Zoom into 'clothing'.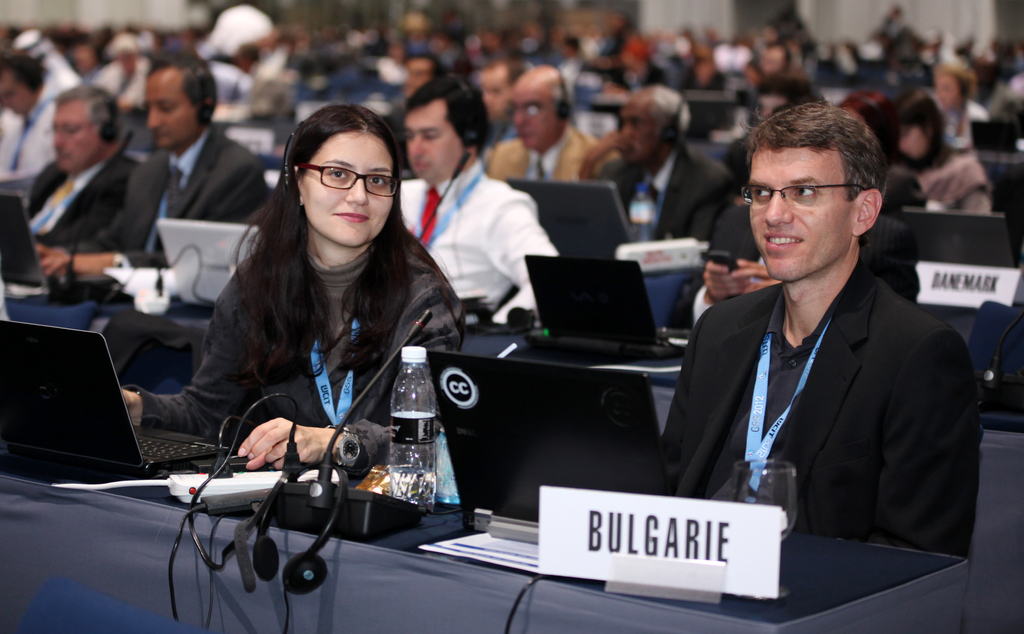
Zoom target: [left=481, top=118, right=618, bottom=183].
